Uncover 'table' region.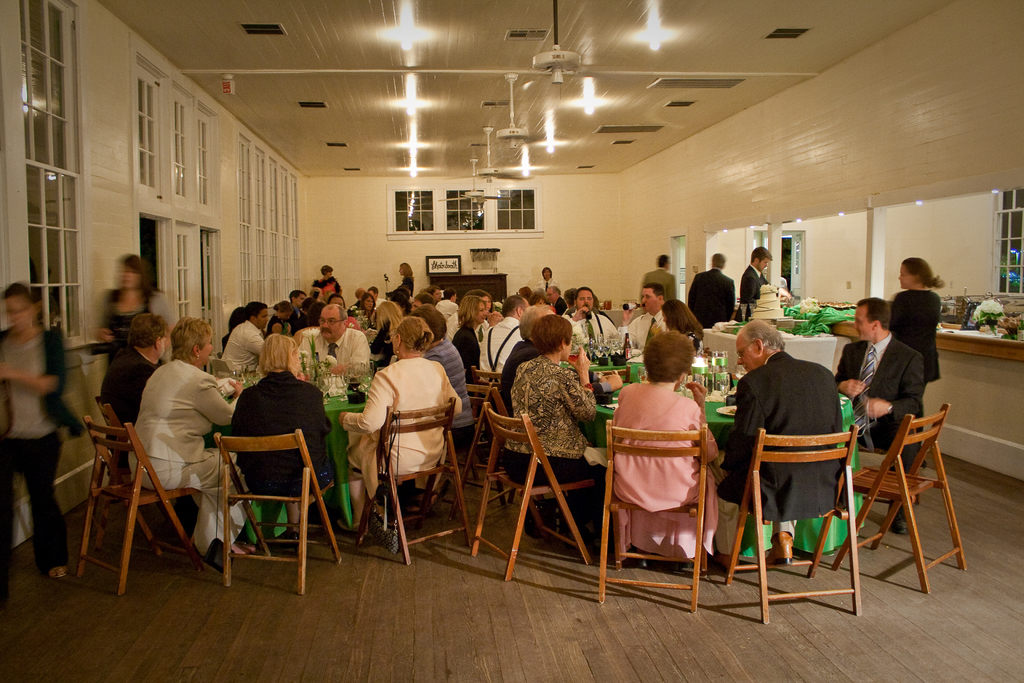
Uncovered: (x1=589, y1=365, x2=860, y2=555).
